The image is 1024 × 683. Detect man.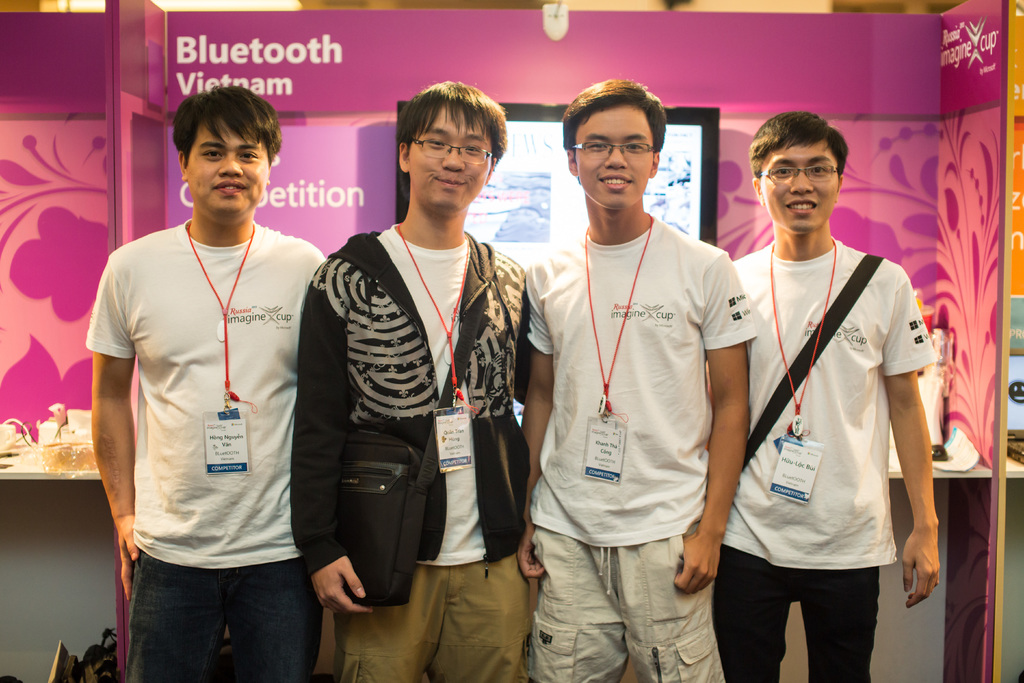
Detection: detection(87, 54, 331, 682).
